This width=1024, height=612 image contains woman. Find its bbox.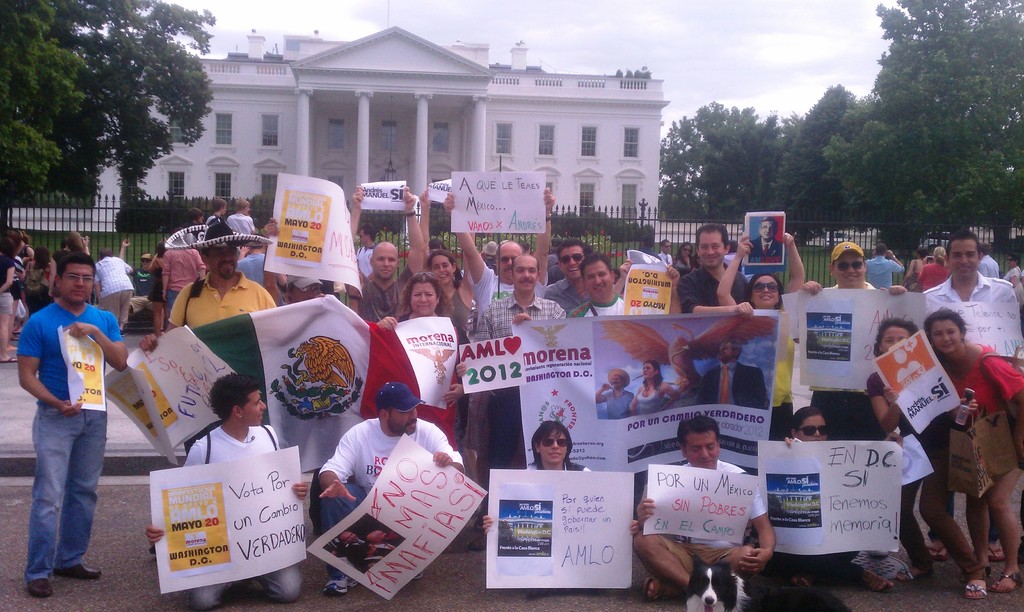
BBox(628, 358, 680, 414).
